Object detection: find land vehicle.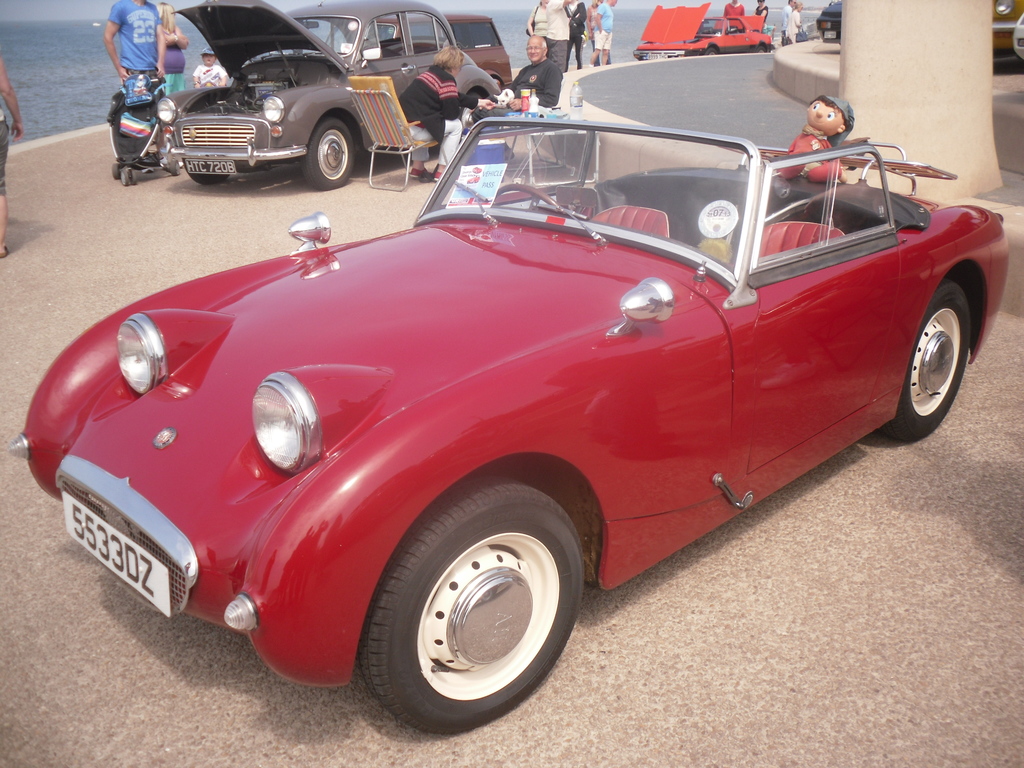
detection(156, 0, 502, 193).
